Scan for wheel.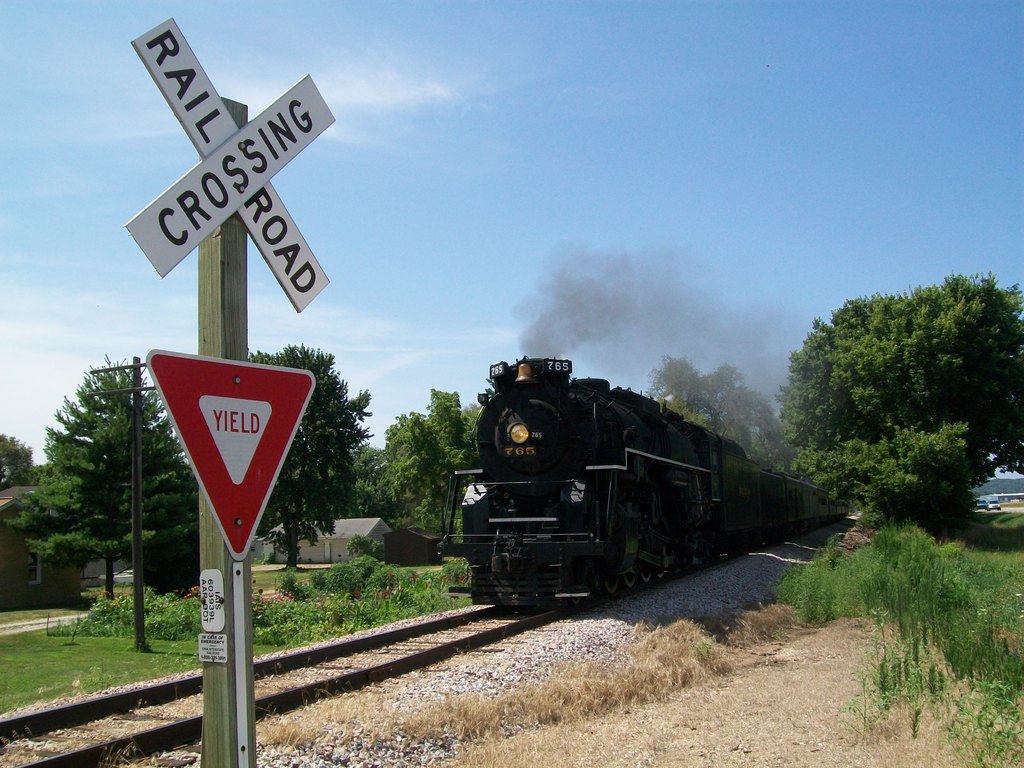
Scan result: 600, 576, 620, 595.
